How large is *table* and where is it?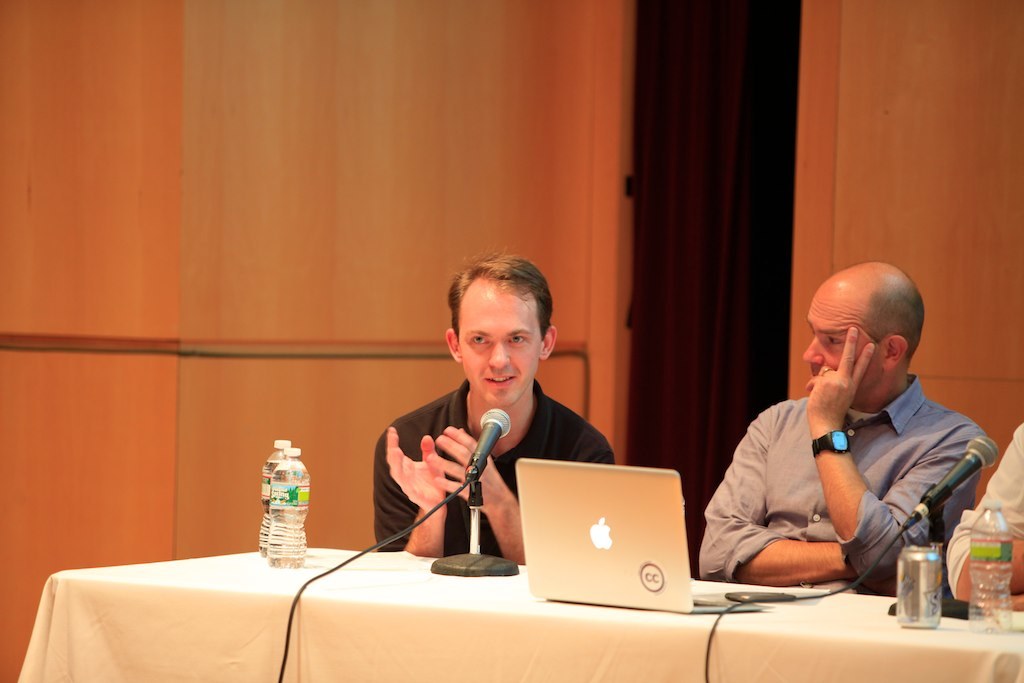
Bounding box: 32:522:889:682.
